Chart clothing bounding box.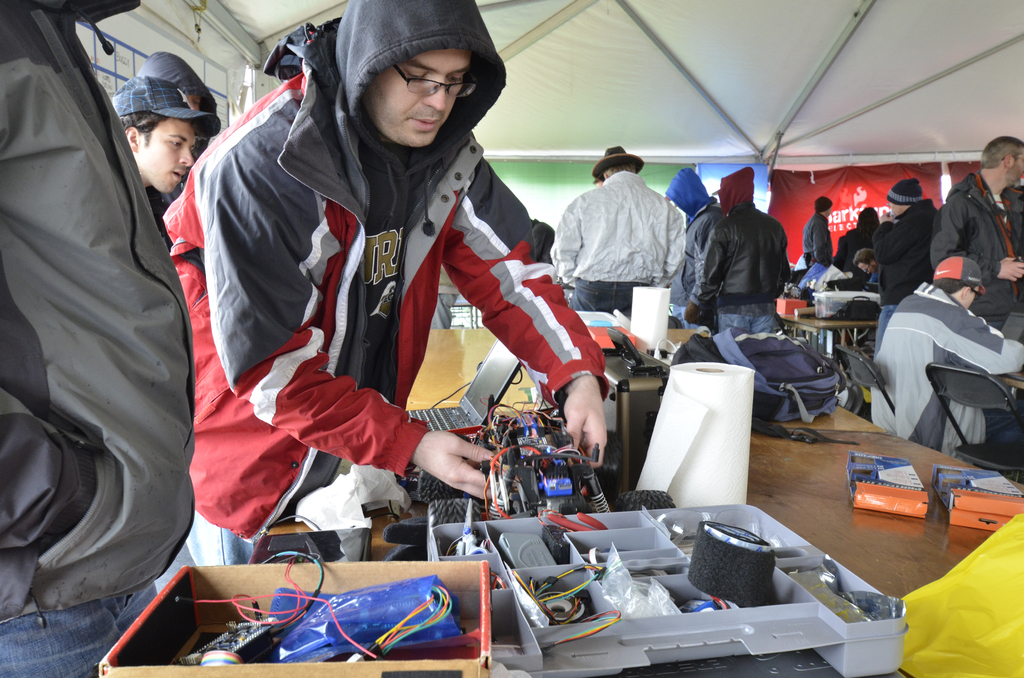
Charted: box(868, 270, 881, 287).
